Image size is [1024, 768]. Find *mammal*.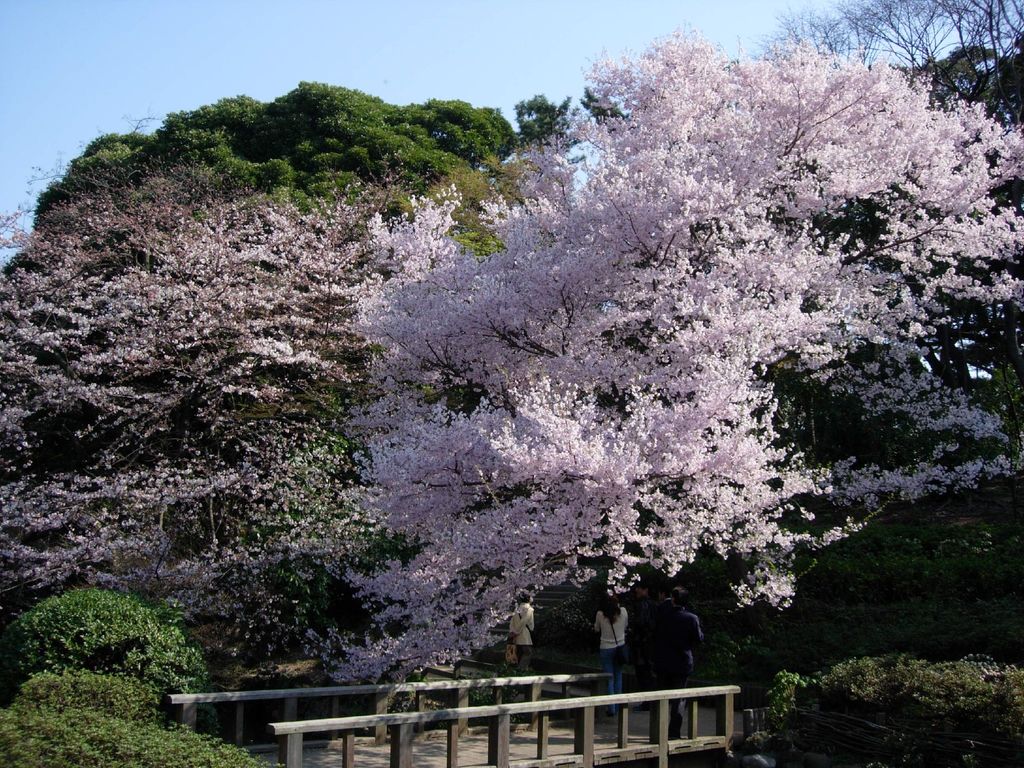
crop(660, 586, 700, 740).
